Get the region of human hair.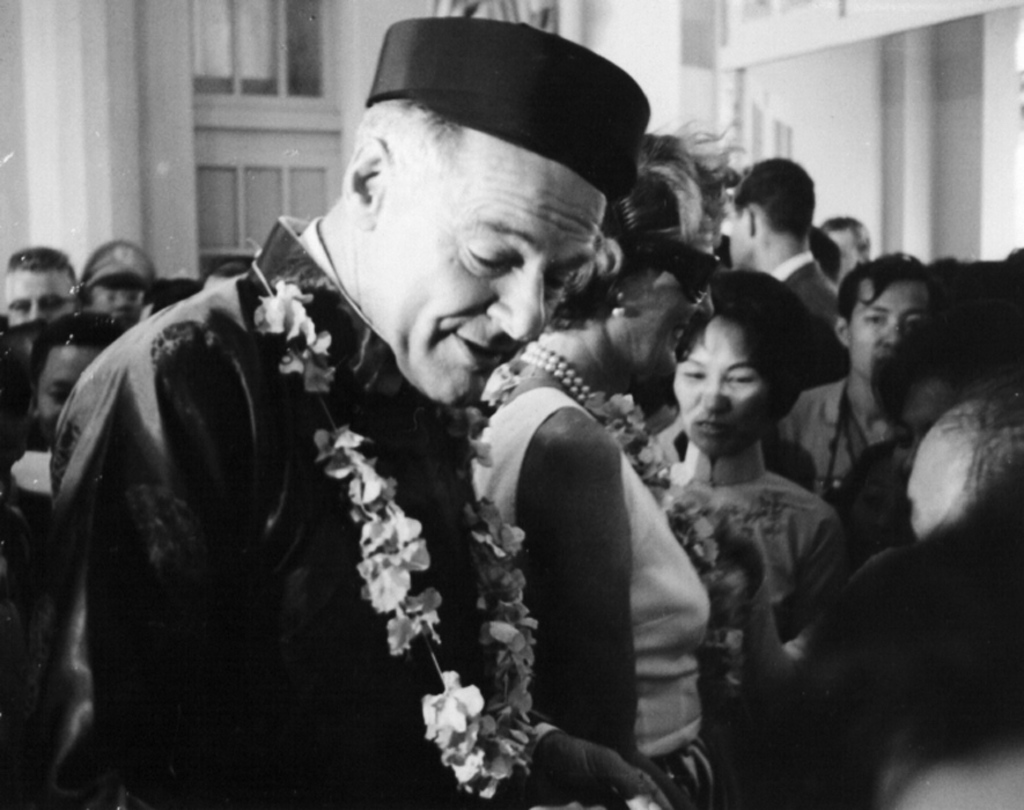
(x1=664, y1=267, x2=822, y2=410).
